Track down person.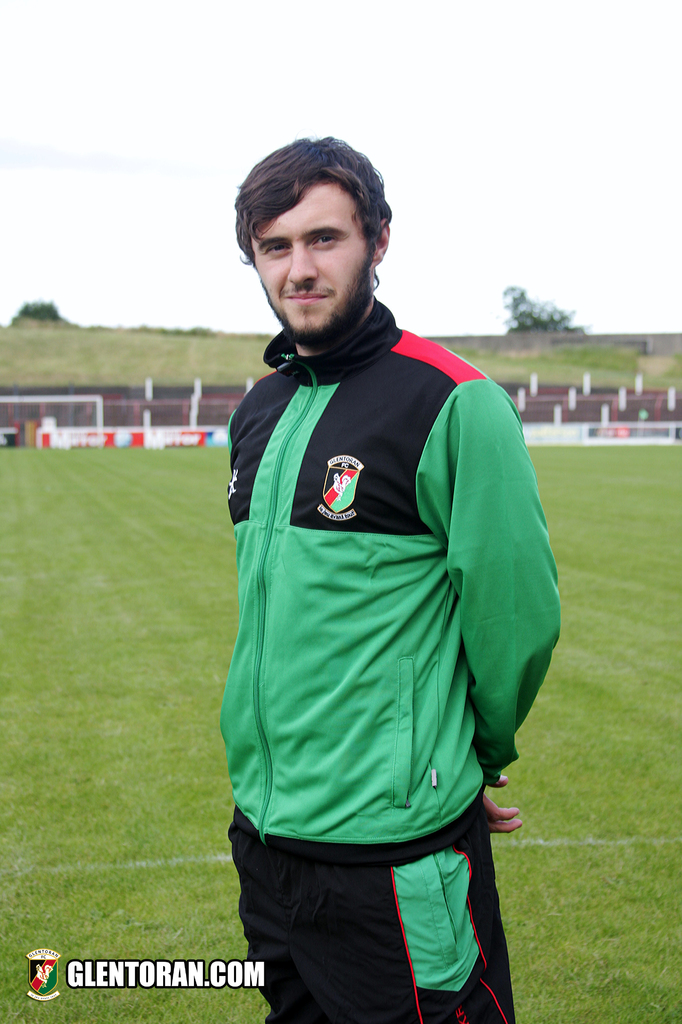
Tracked to left=228, top=141, right=569, bottom=1023.
